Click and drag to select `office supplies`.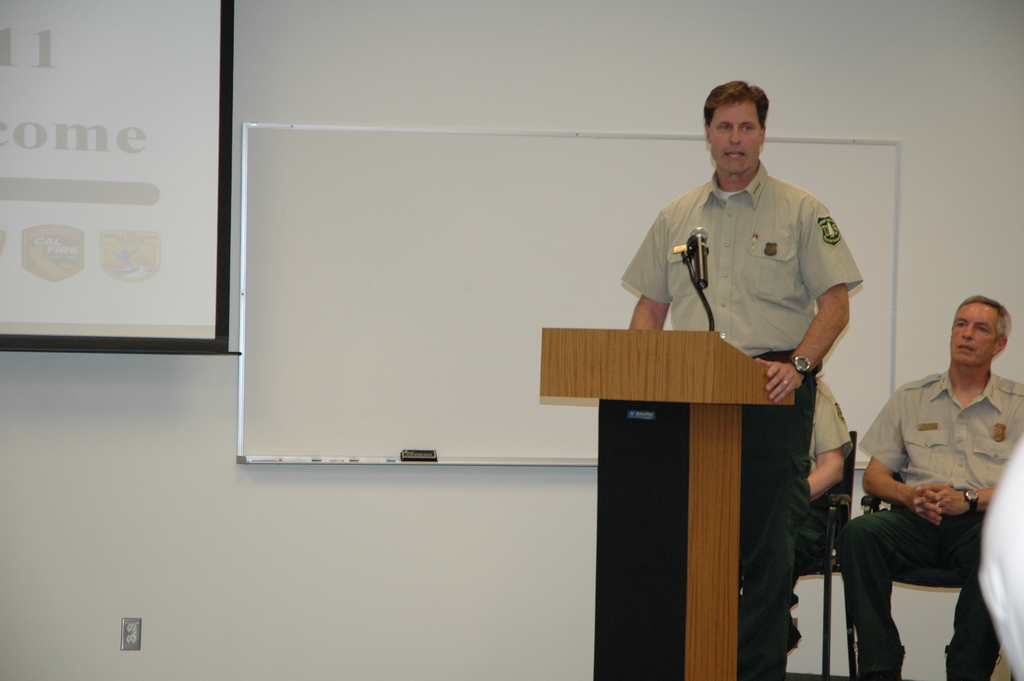
Selection: (left=787, top=431, right=858, bottom=680).
